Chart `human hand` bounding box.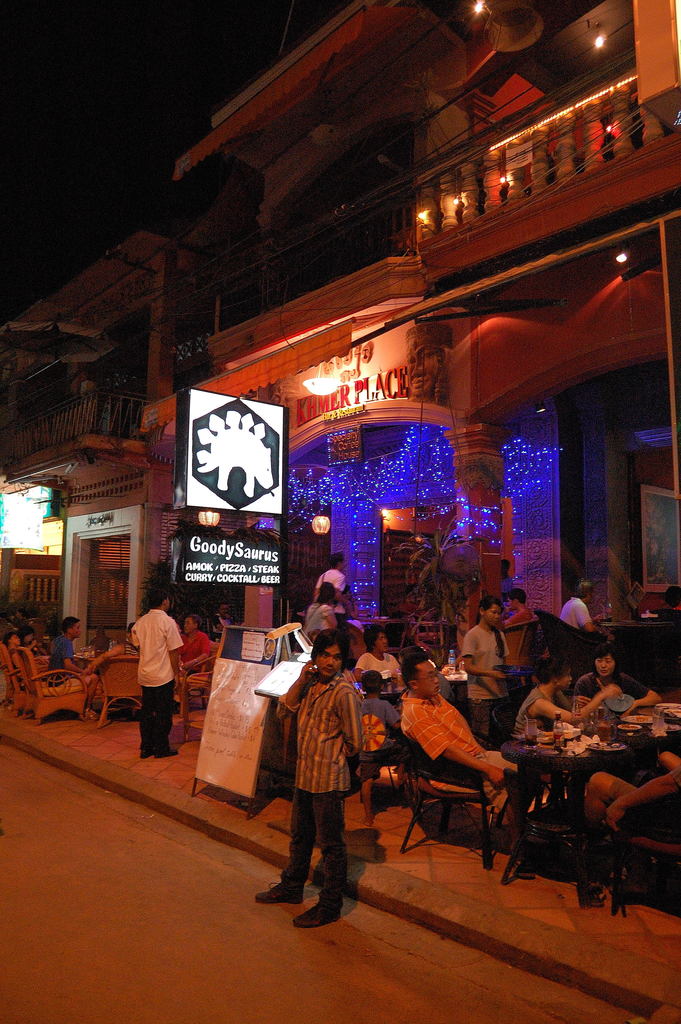
Charted: [x1=179, y1=660, x2=191, y2=670].
